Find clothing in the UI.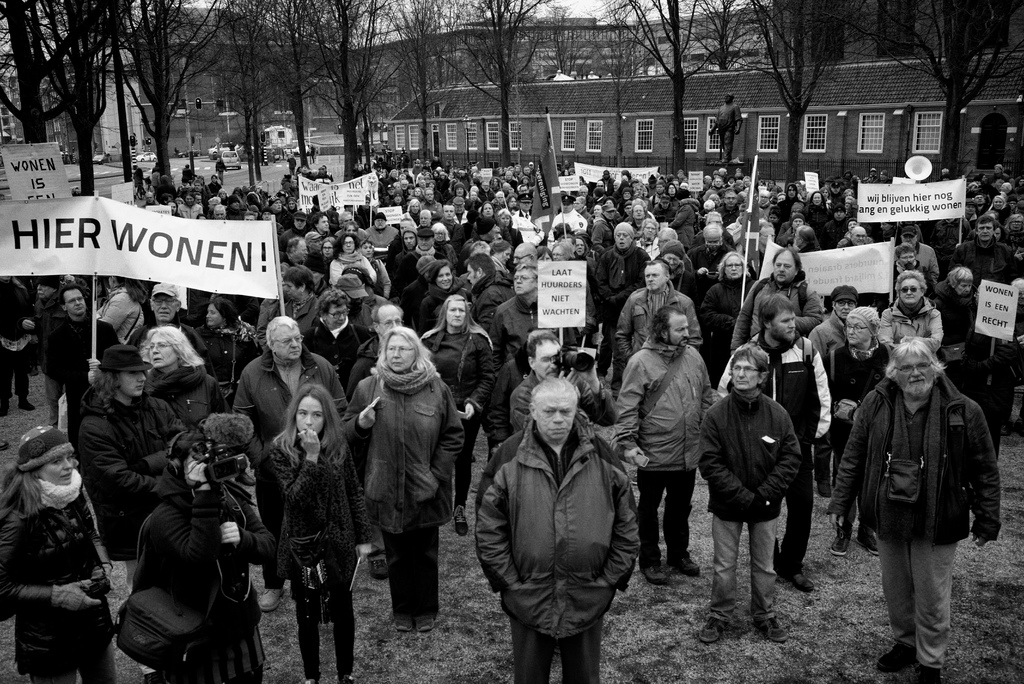
UI element at region(141, 358, 212, 443).
